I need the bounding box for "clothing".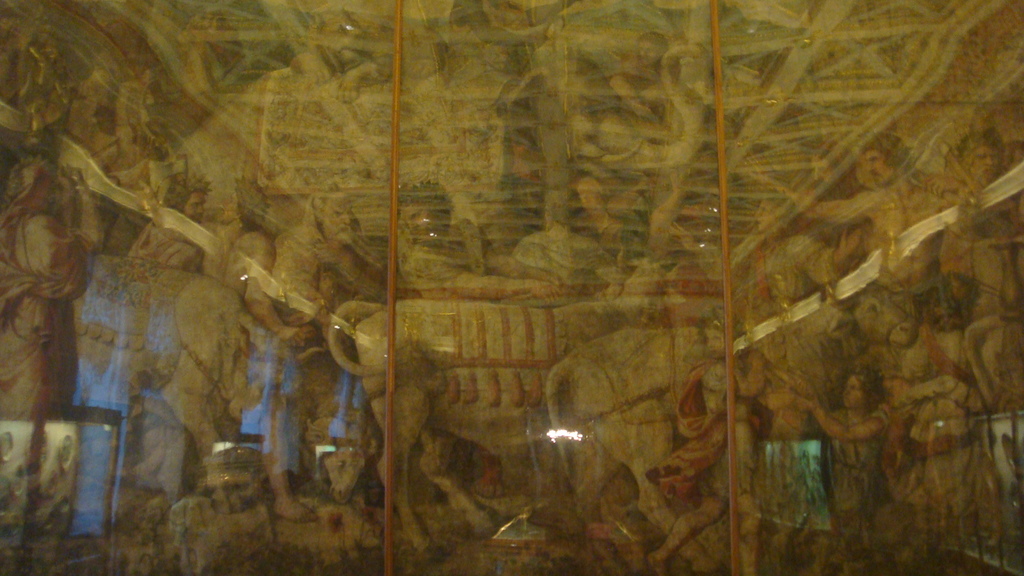
Here it is: Rect(902, 326, 997, 542).
